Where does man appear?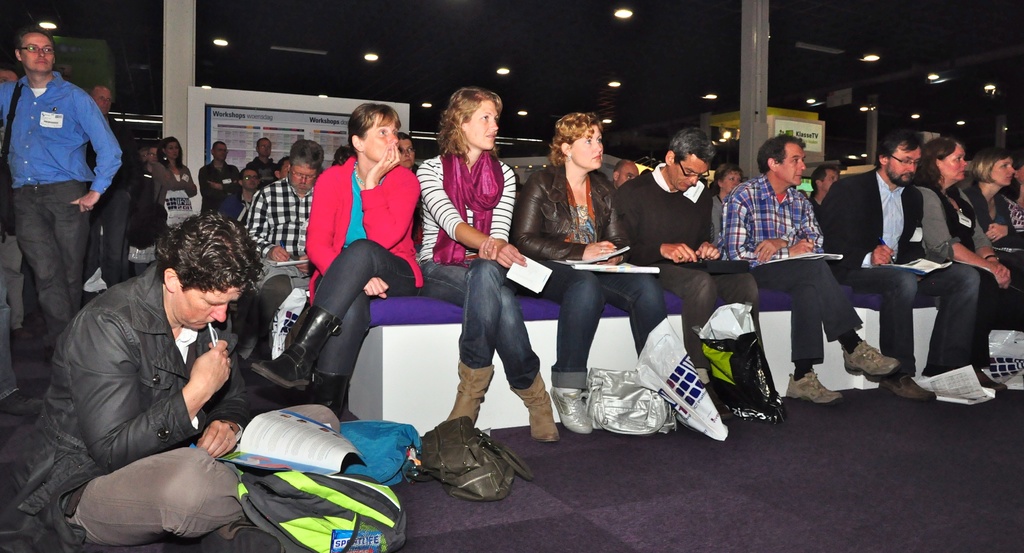
Appears at [left=196, top=138, right=245, bottom=225].
